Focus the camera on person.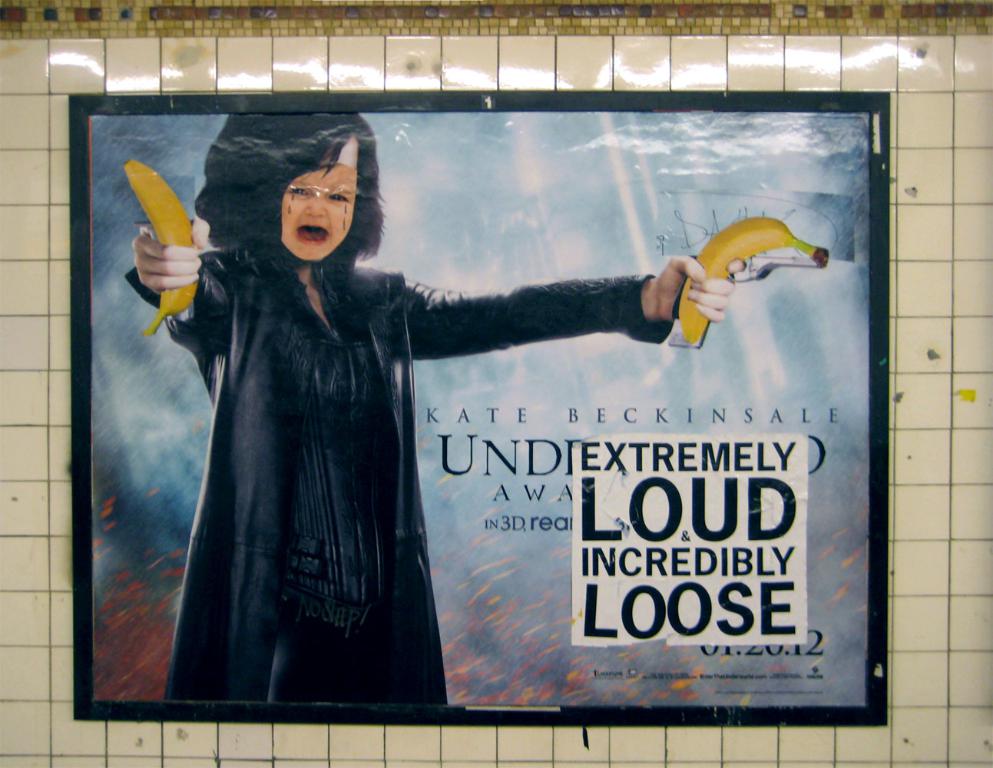
Focus region: (left=162, top=157, right=707, bottom=713).
